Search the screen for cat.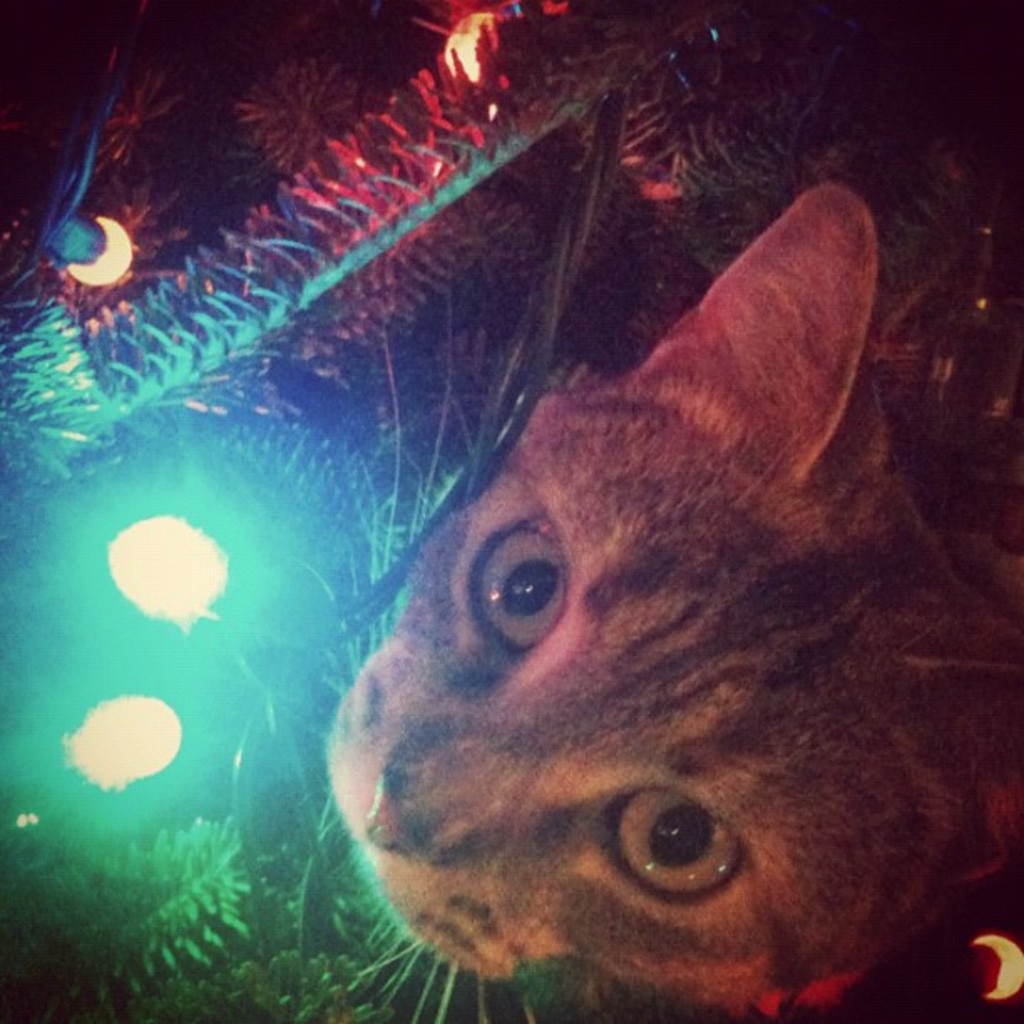
Found at x1=315 y1=177 x2=1022 y2=1022.
